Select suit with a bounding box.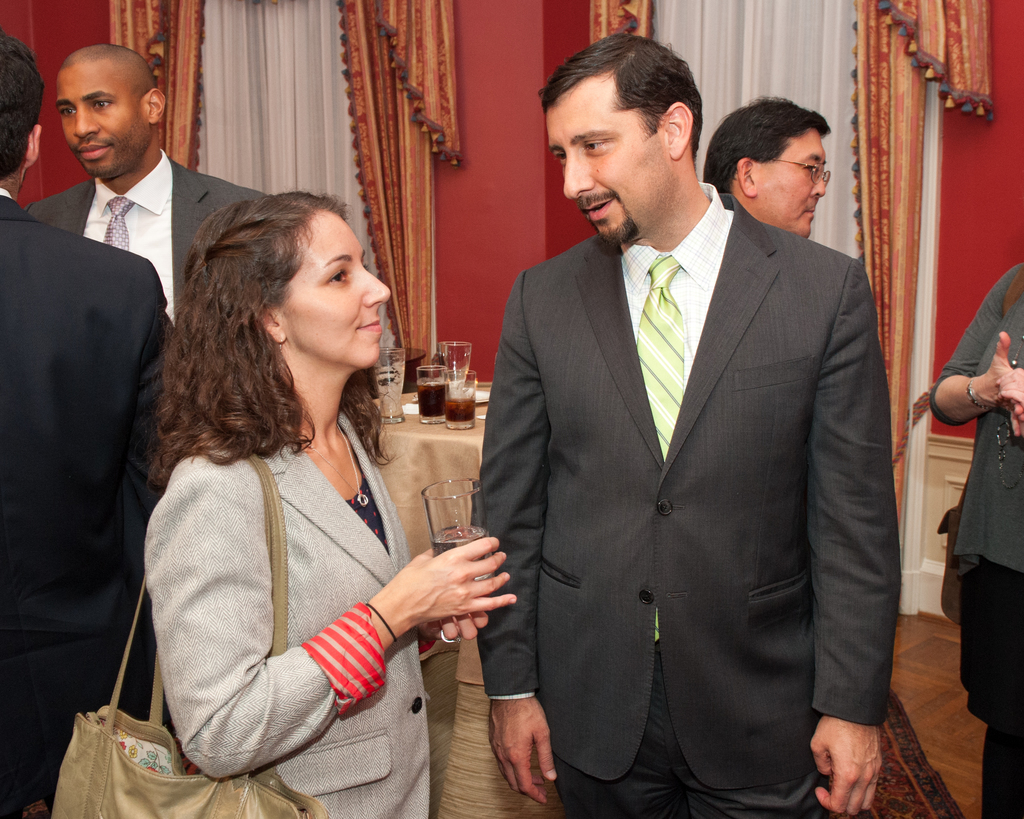
<region>138, 441, 456, 818</region>.
